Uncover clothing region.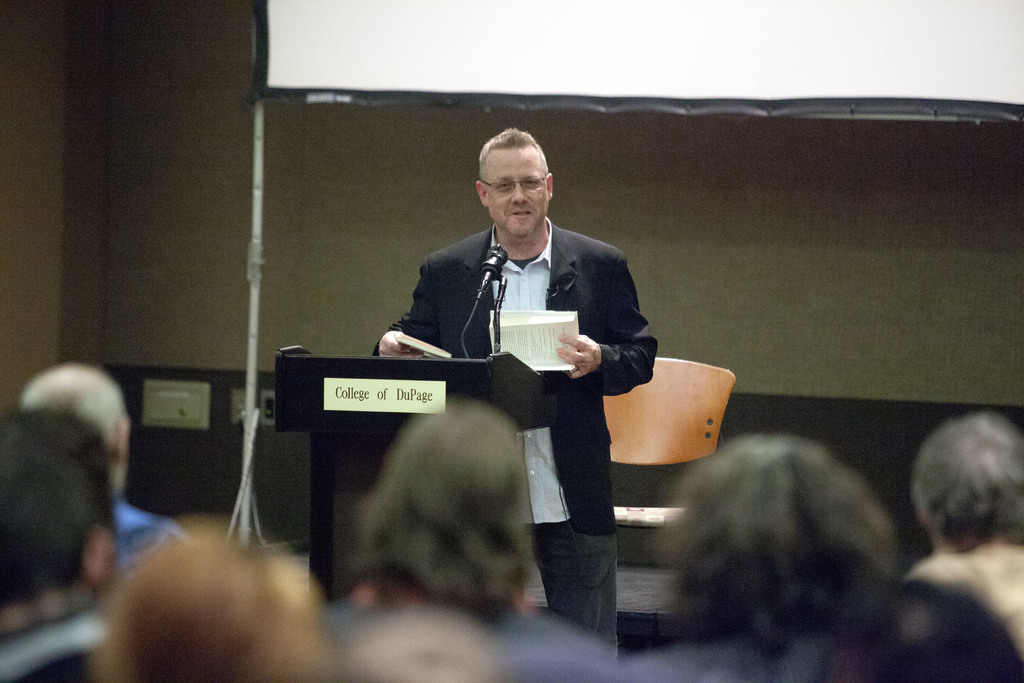
Uncovered: (left=375, top=190, right=673, bottom=550).
